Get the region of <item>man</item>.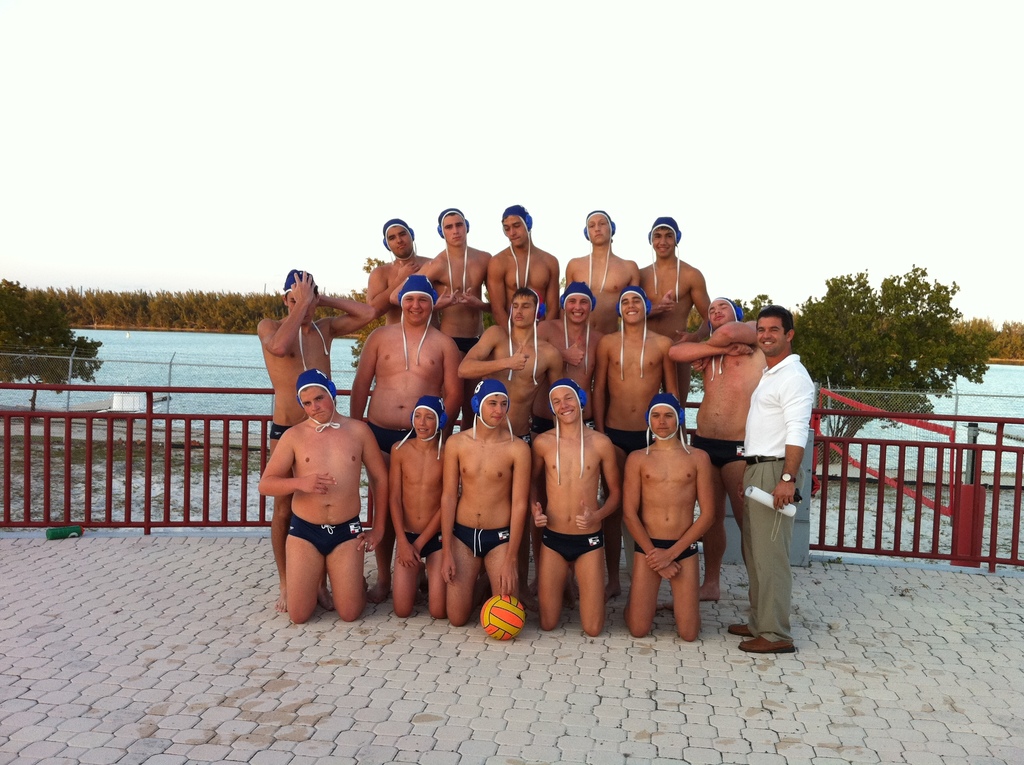
458, 282, 566, 434.
